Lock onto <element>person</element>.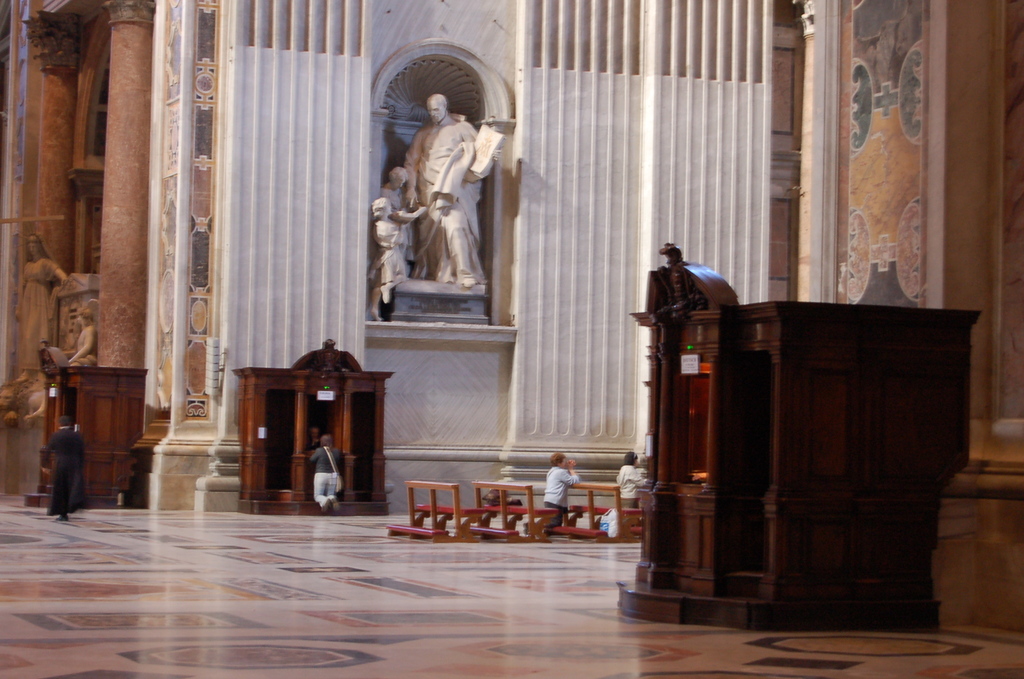
Locked: (x1=67, y1=311, x2=101, y2=373).
